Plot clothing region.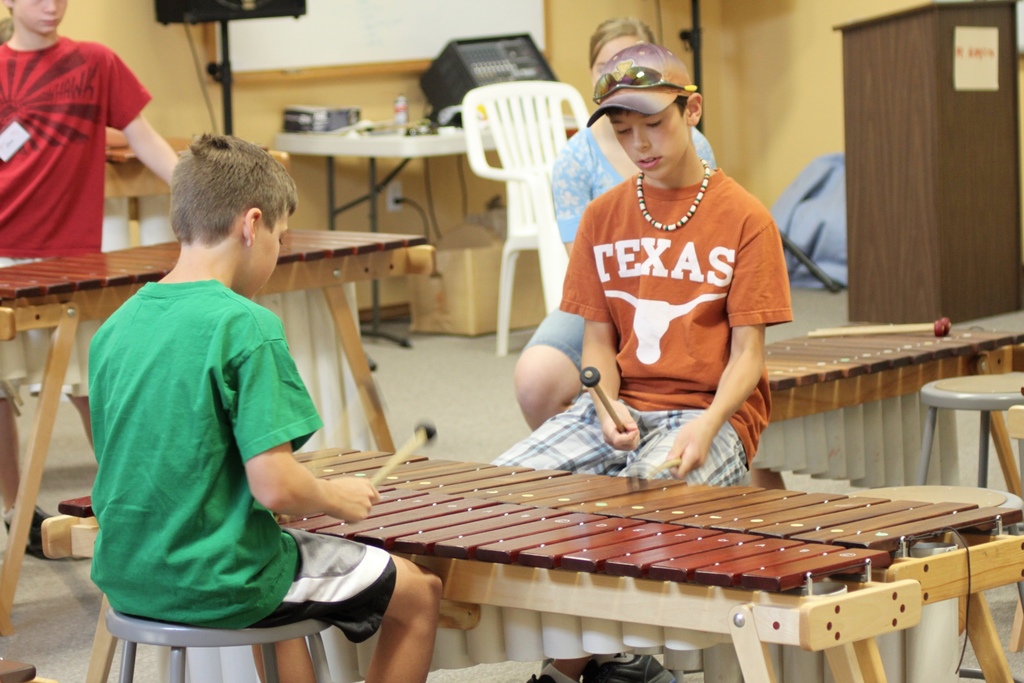
Plotted at 82/268/394/650.
